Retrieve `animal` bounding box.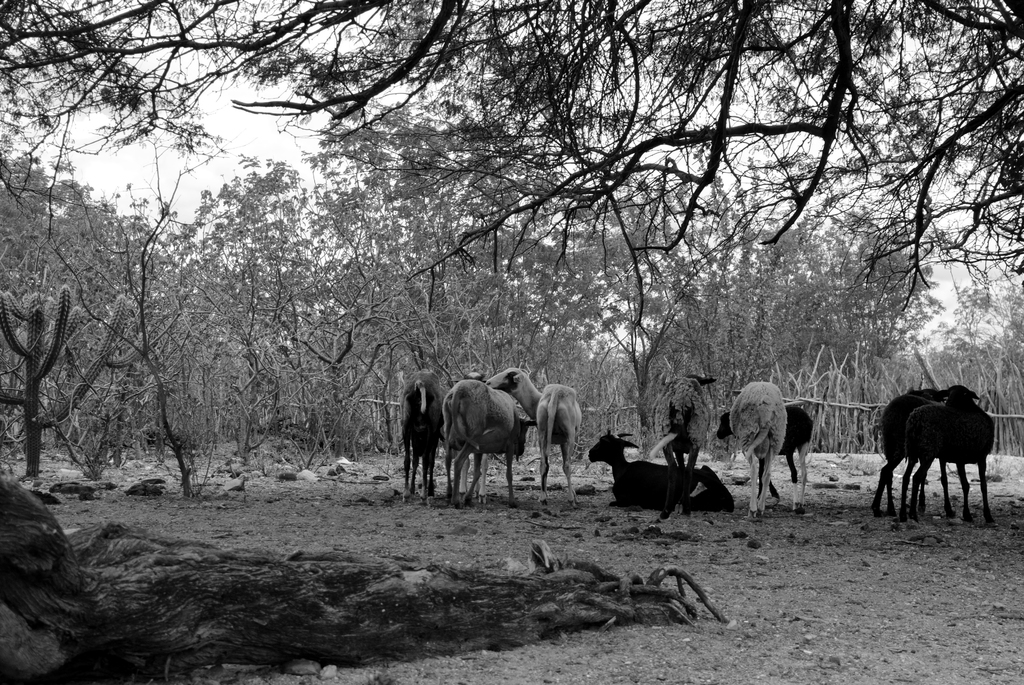
Bounding box: crop(584, 430, 737, 515).
